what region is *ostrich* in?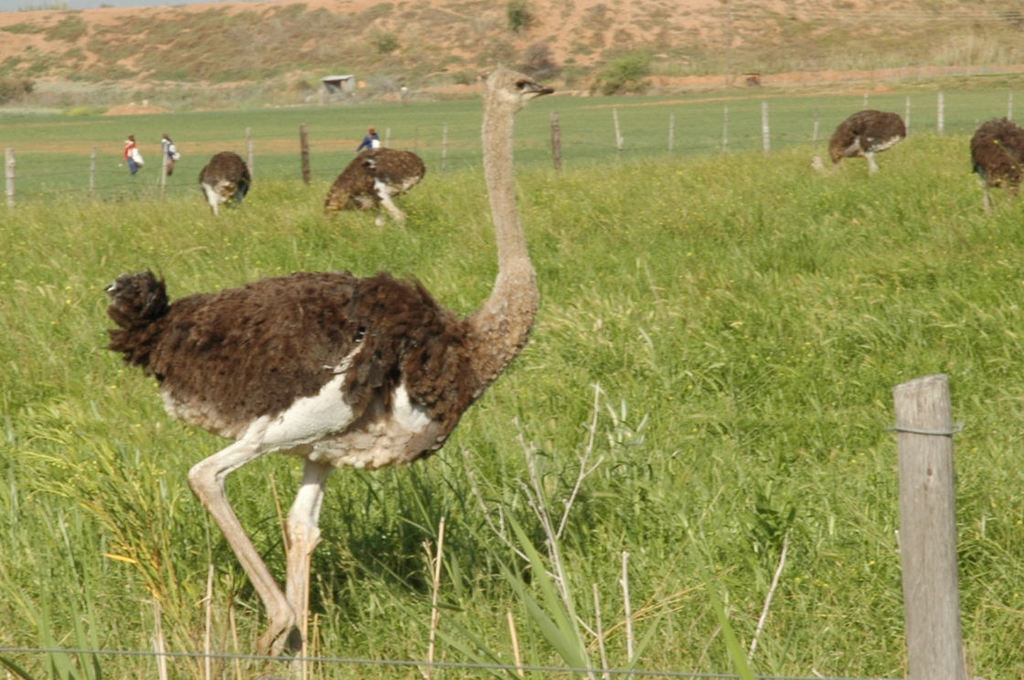
[320, 145, 427, 221].
